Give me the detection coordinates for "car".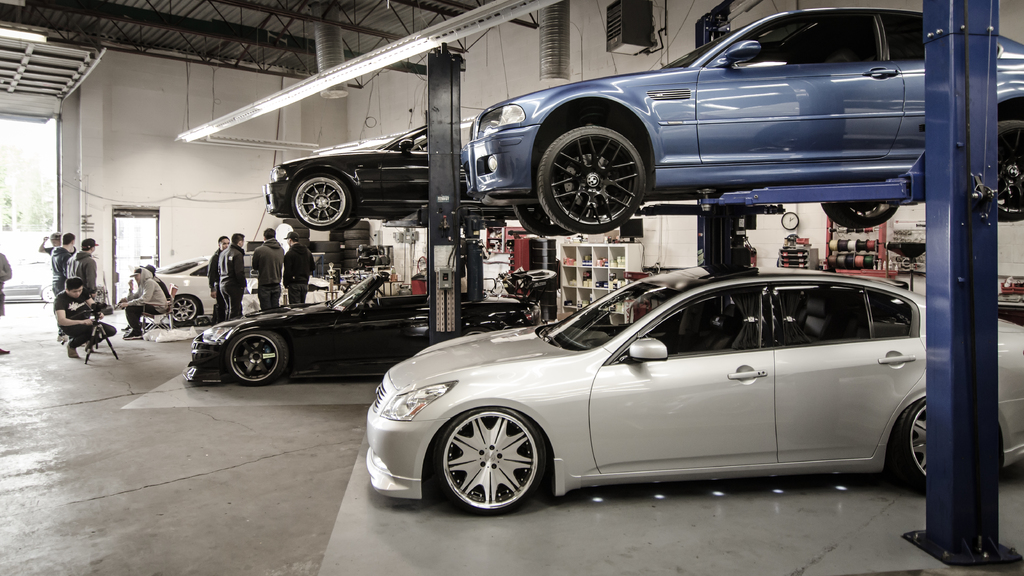
bbox(190, 280, 543, 380).
